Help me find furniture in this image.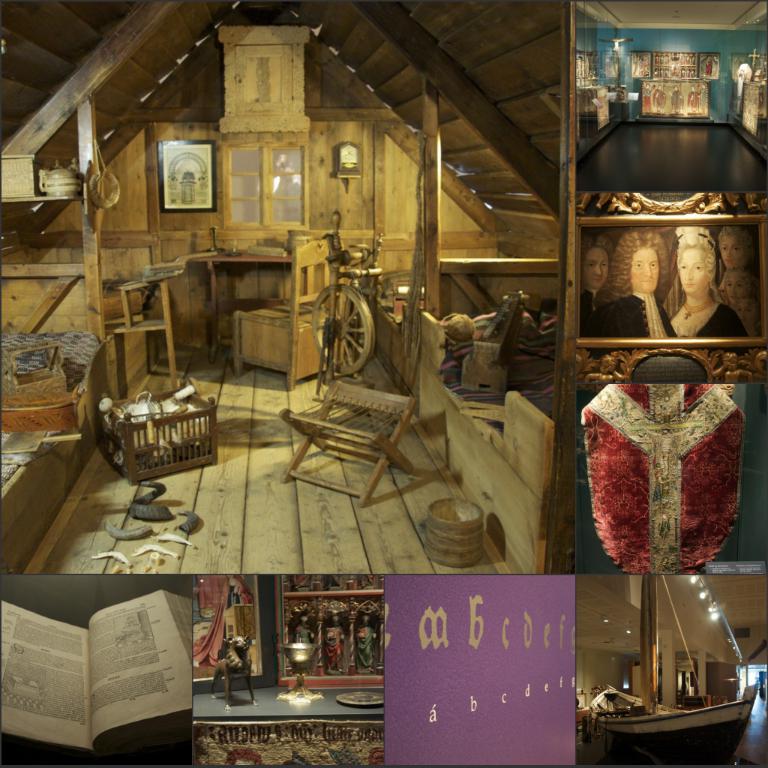
Found it: x1=640 y1=76 x2=710 y2=119.
